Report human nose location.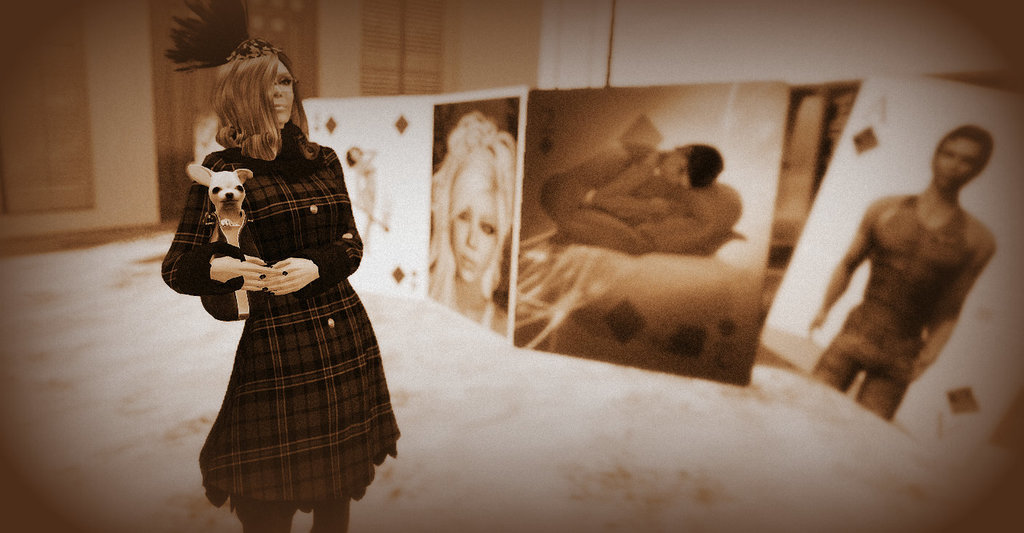
Report: detection(273, 81, 285, 97).
